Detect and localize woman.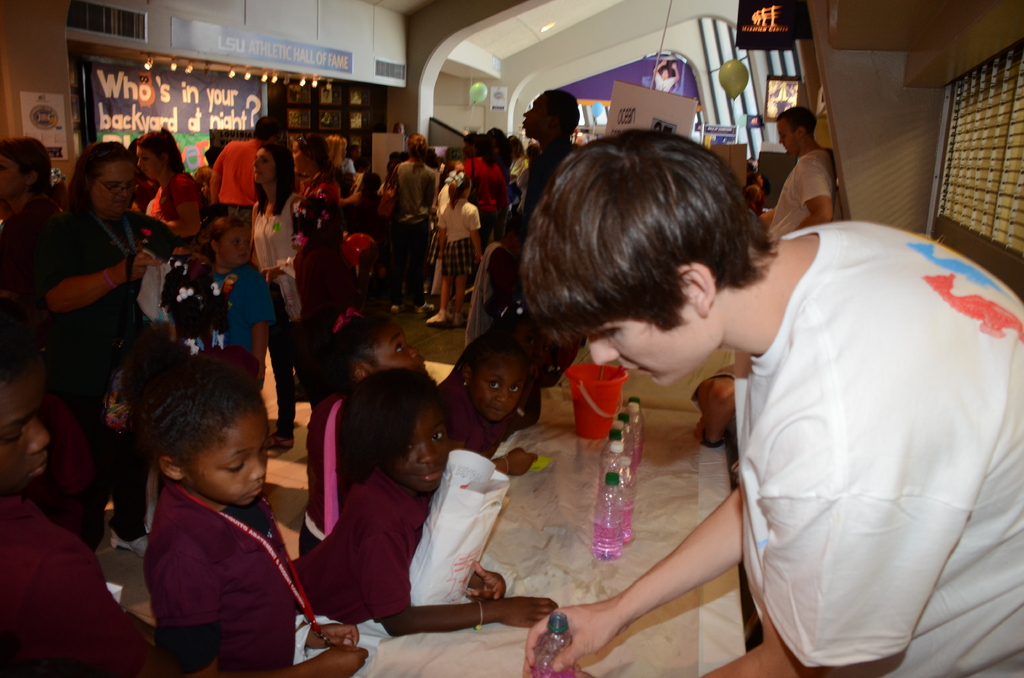
Localized at {"x1": 525, "y1": 128, "x2": 1023, "y2": 677}.
